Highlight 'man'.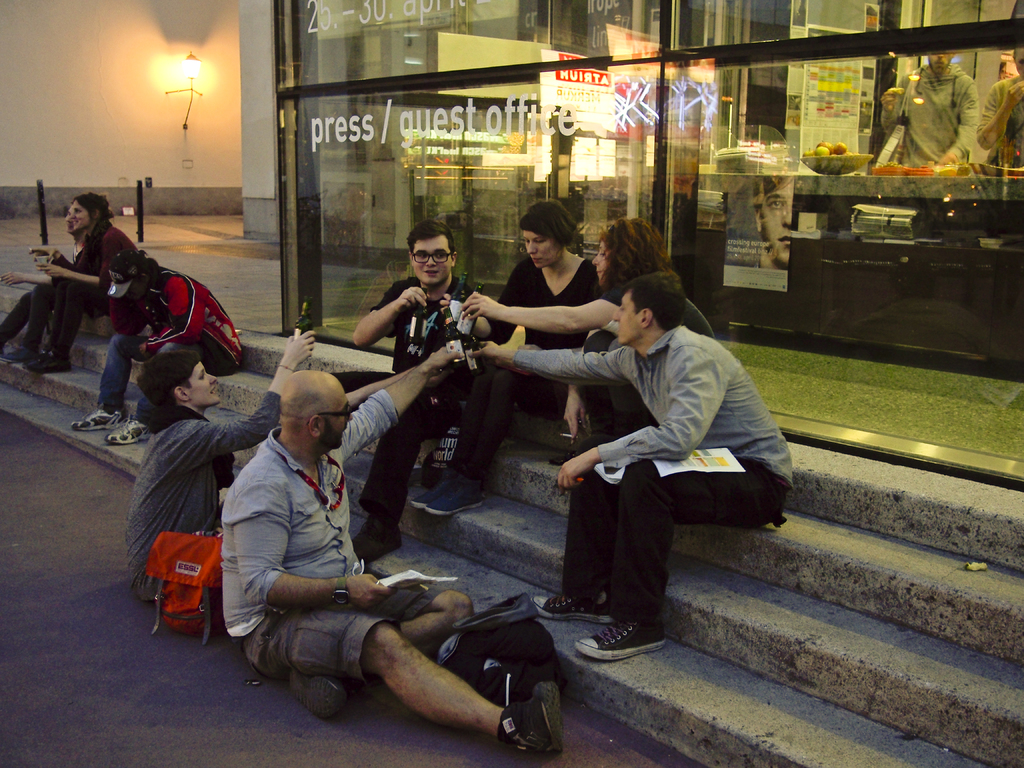
Highlighted region: [748,173,796,269].
